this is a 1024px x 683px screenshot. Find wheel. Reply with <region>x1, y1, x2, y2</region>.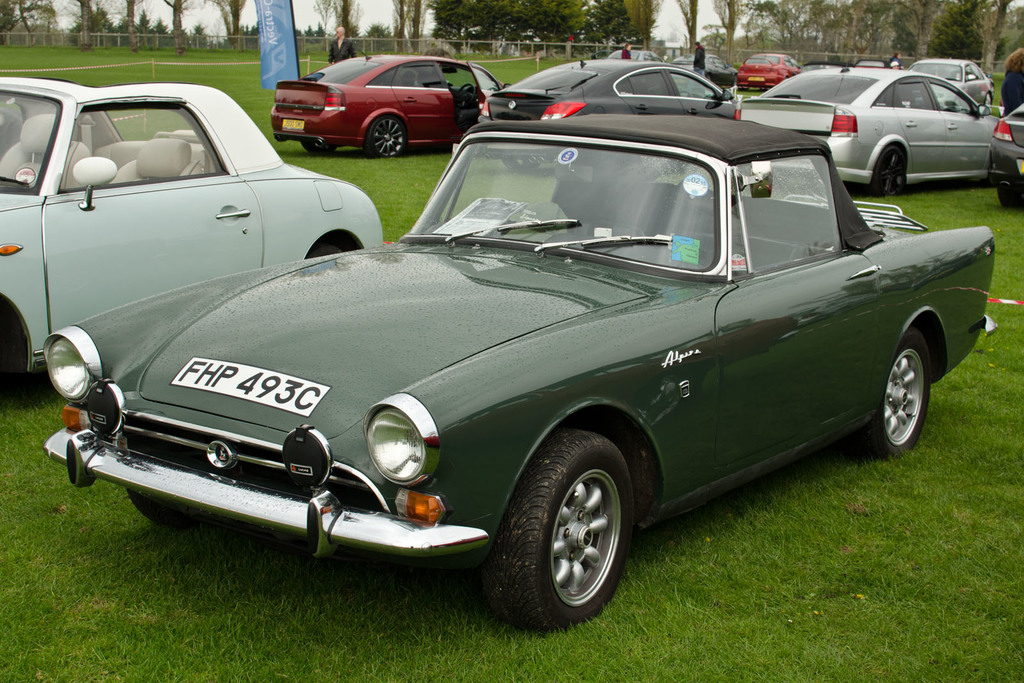
<region>865, 146, 904, 200</region>.
